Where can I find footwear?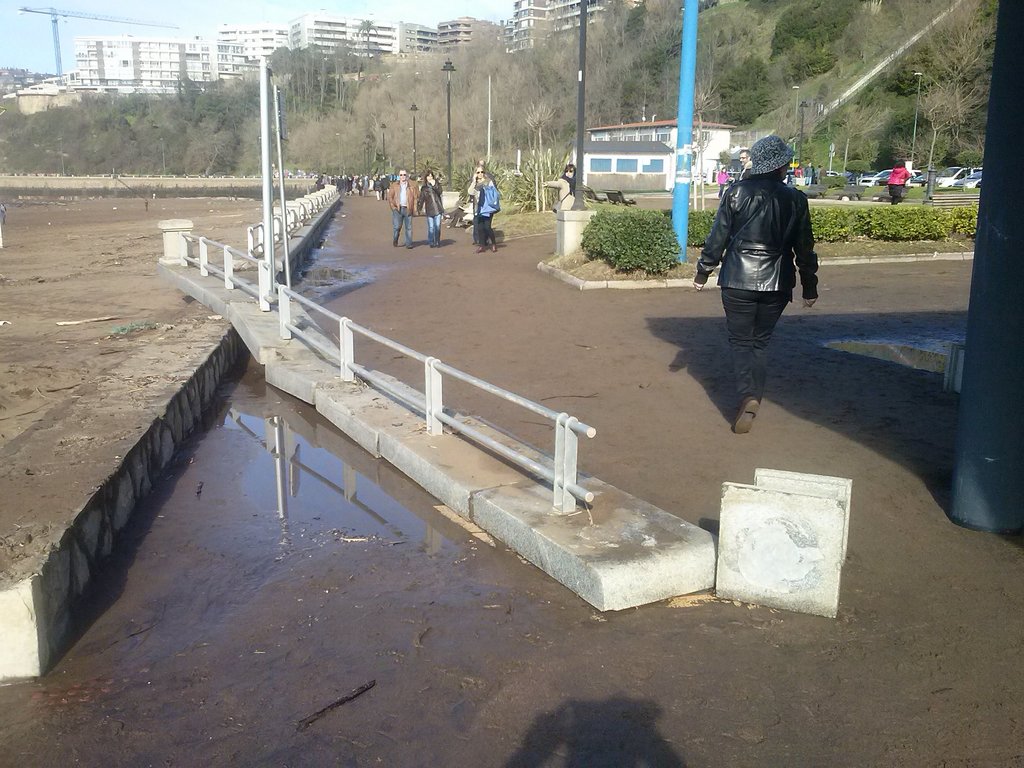
You can find it at locate(474, 243, 485, 253).
